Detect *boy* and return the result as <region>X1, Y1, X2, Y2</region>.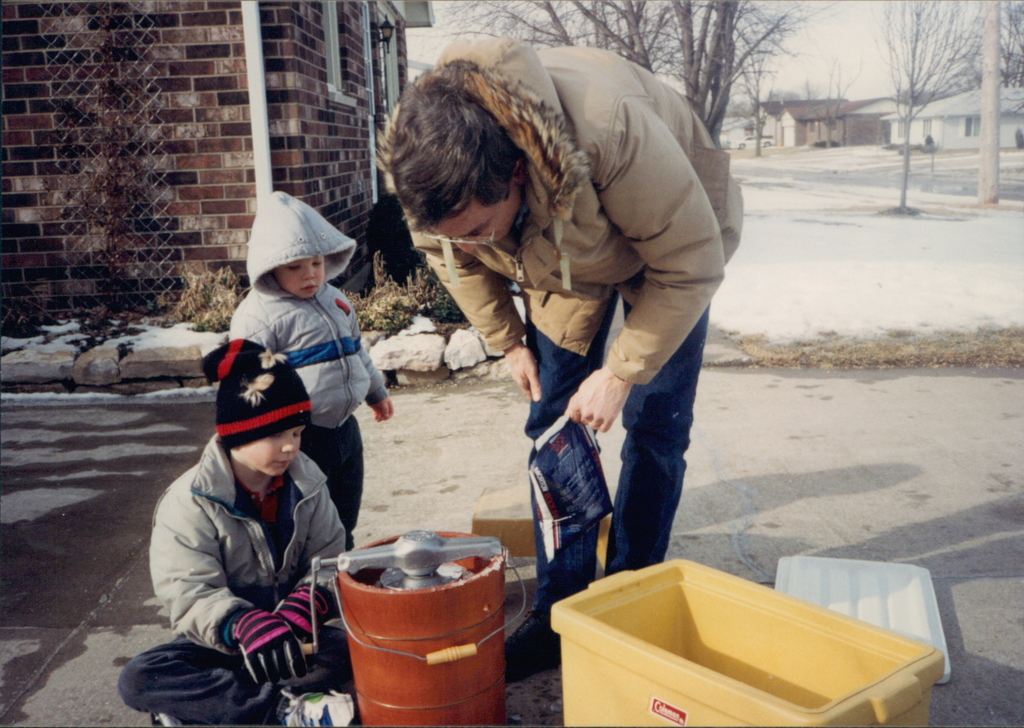
<region>114, 339, 353, 727</region>.
